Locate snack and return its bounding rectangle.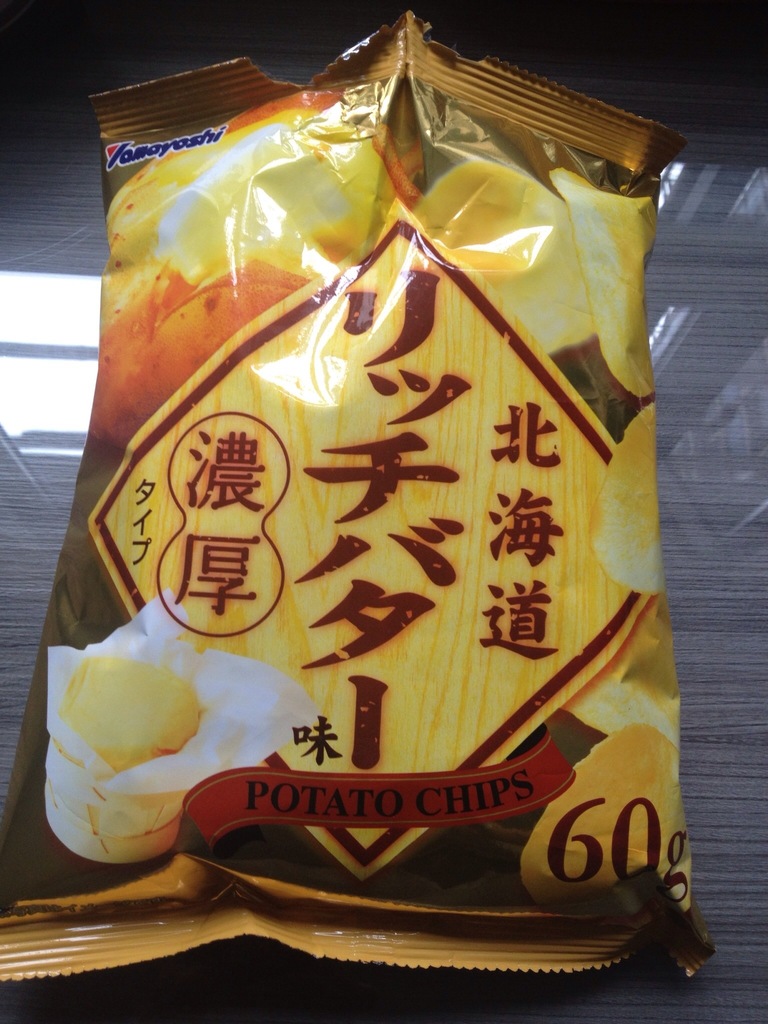
(left=550, top=168, right=664, bottom=399).
